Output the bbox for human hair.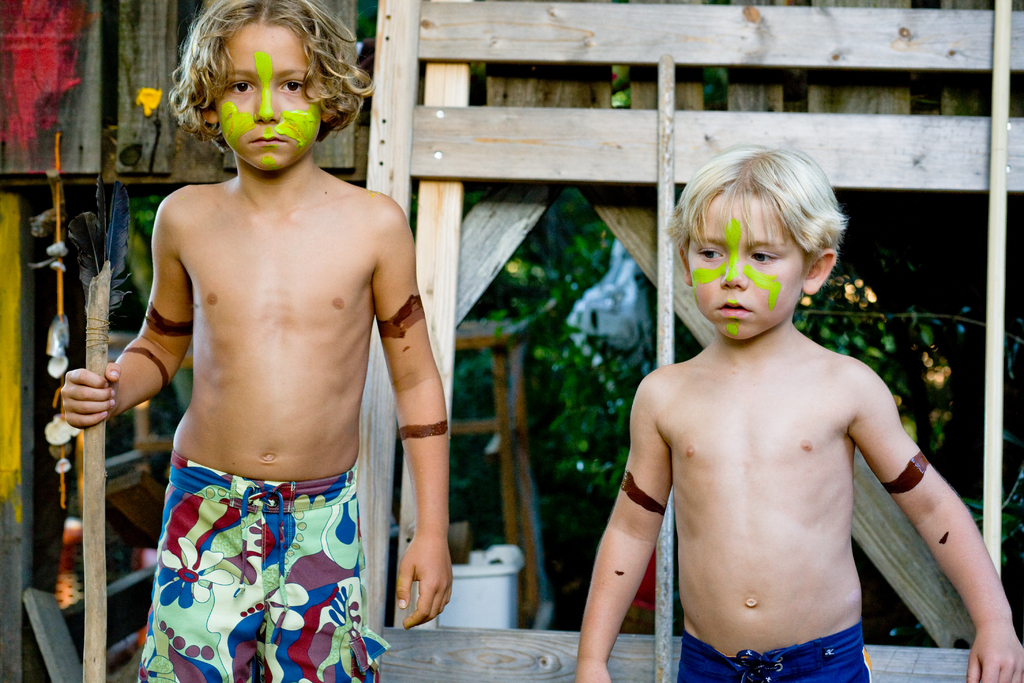
[664,142,846,278].
